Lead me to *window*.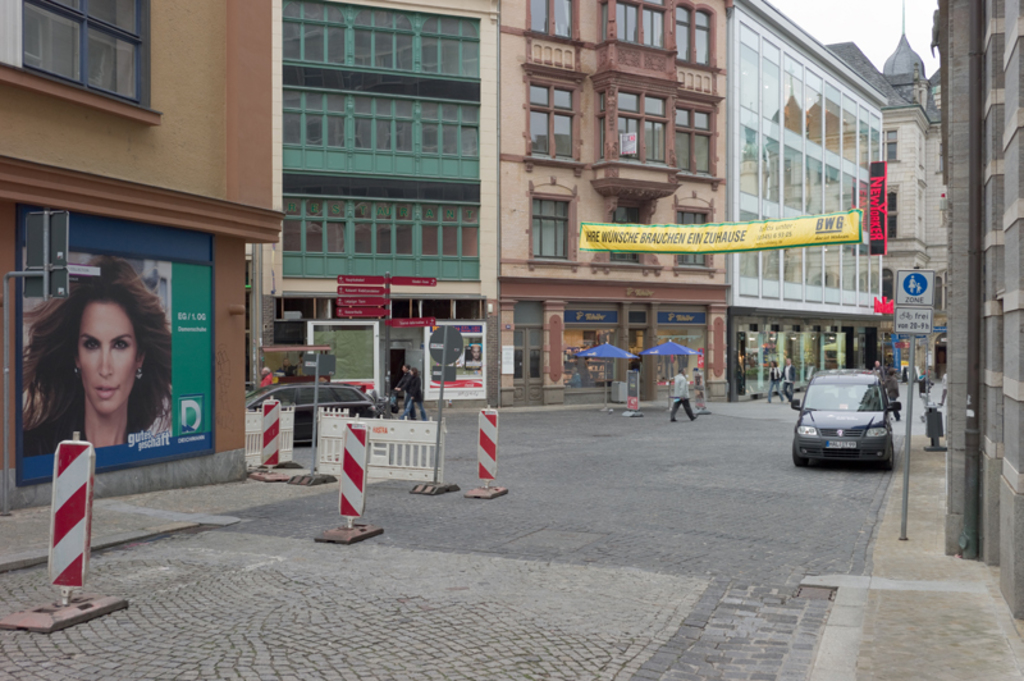
Lead to [285,83,479,161].
